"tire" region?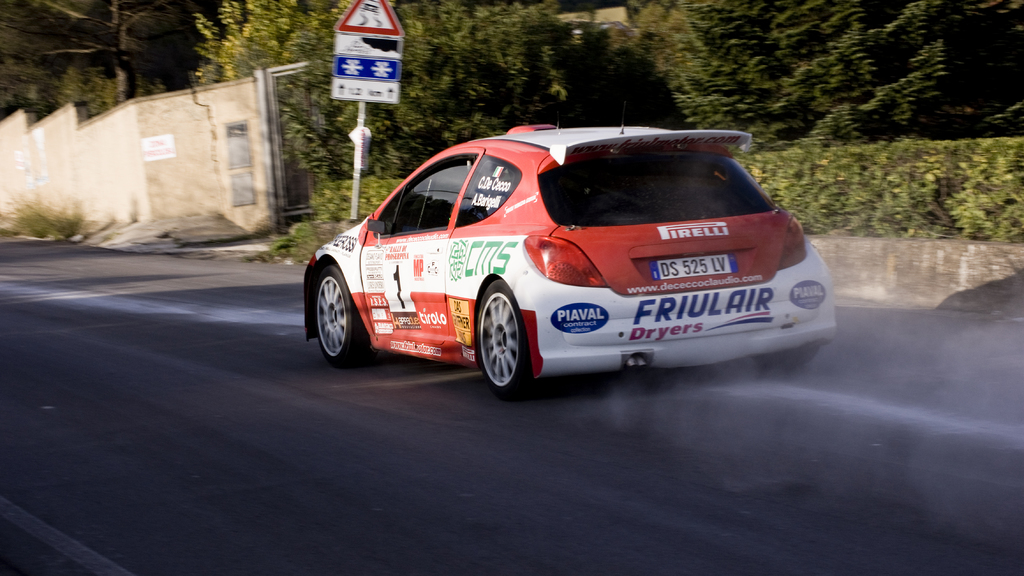
crop(758, 341, 828, 368)
